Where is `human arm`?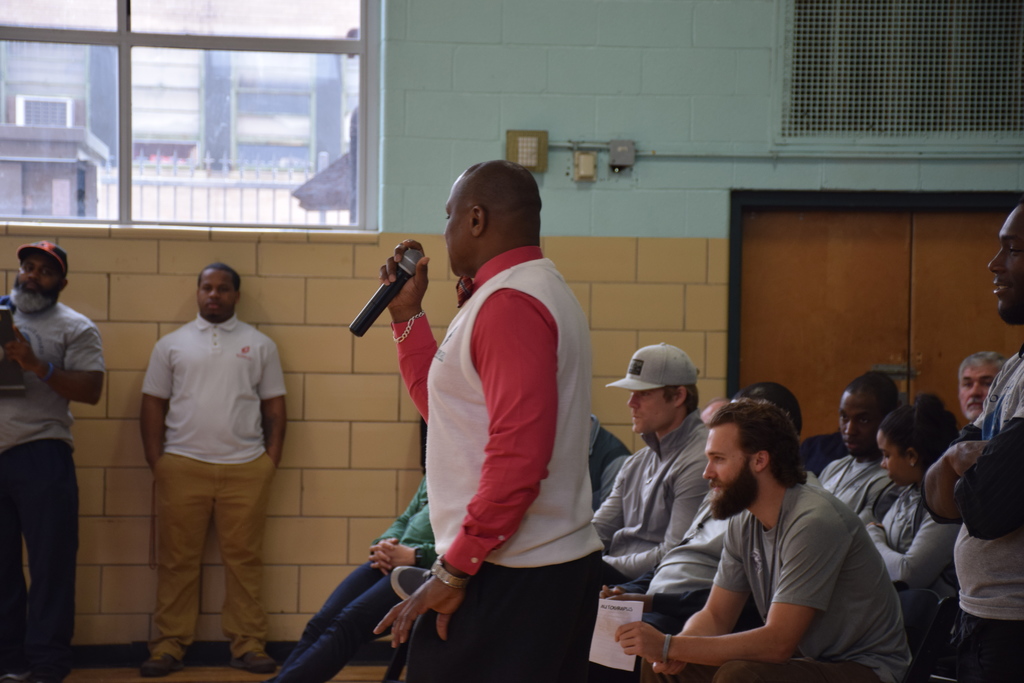
136:331:178:475.
